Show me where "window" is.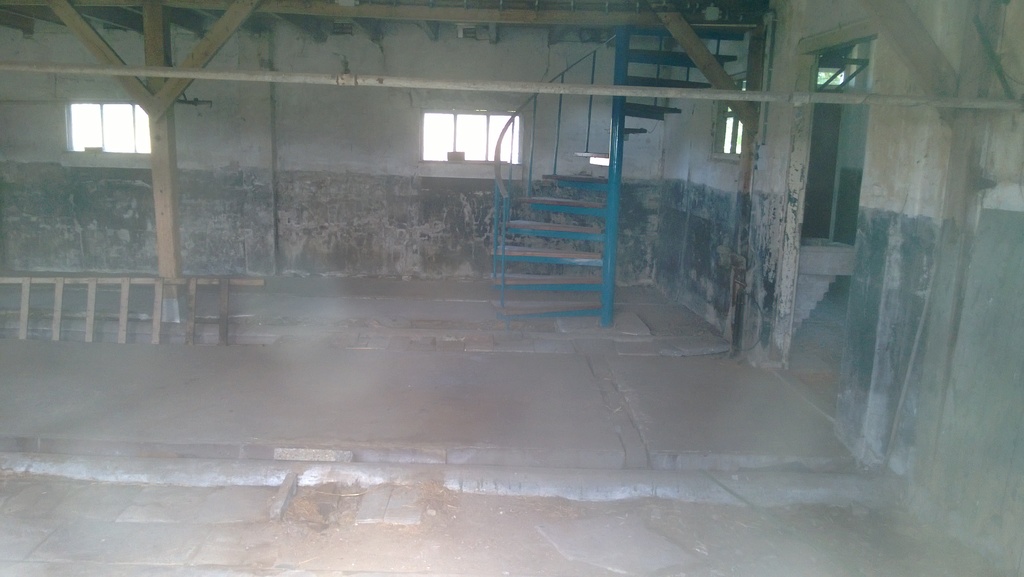
"window" is at bbox=(65, 103, 149, 152).
